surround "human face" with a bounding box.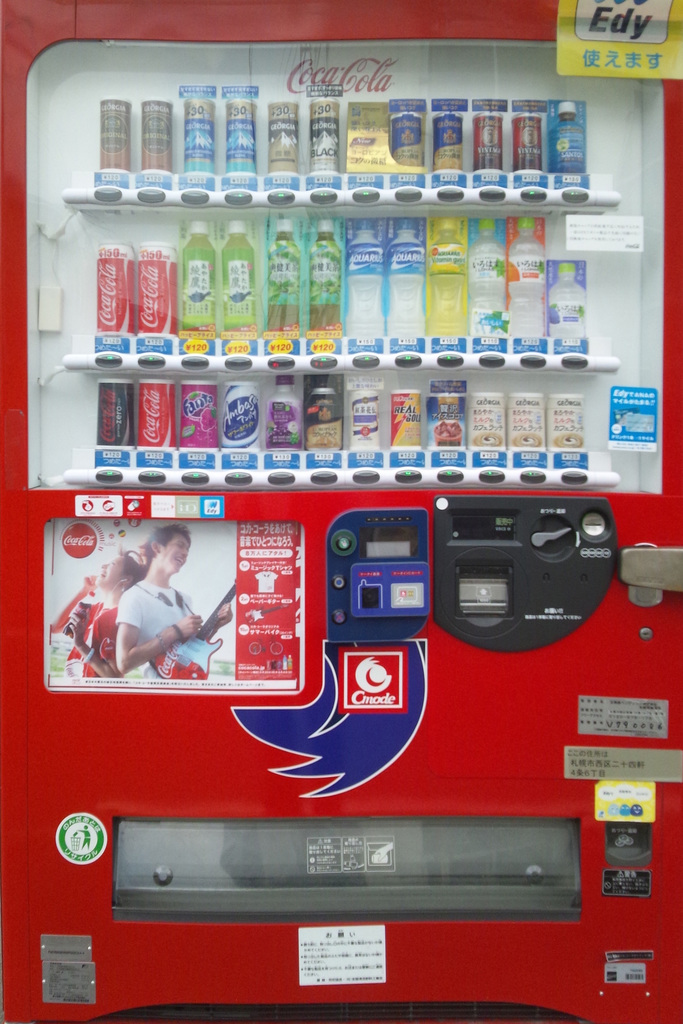
[158,532,188,573].
